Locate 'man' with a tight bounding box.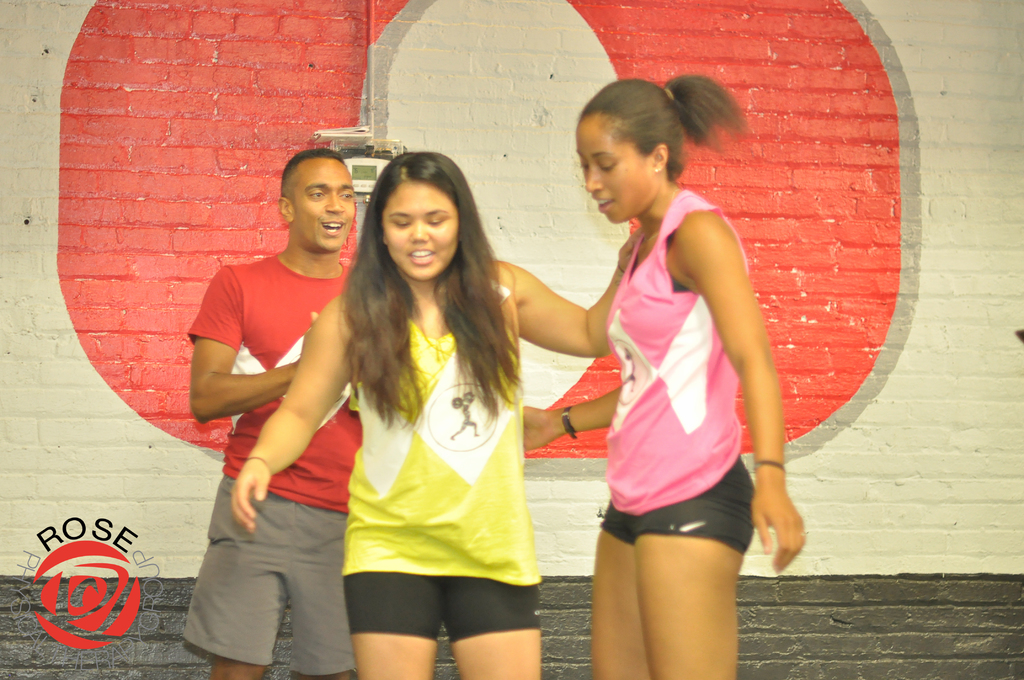
bbox(188, 149, 422, 679).
